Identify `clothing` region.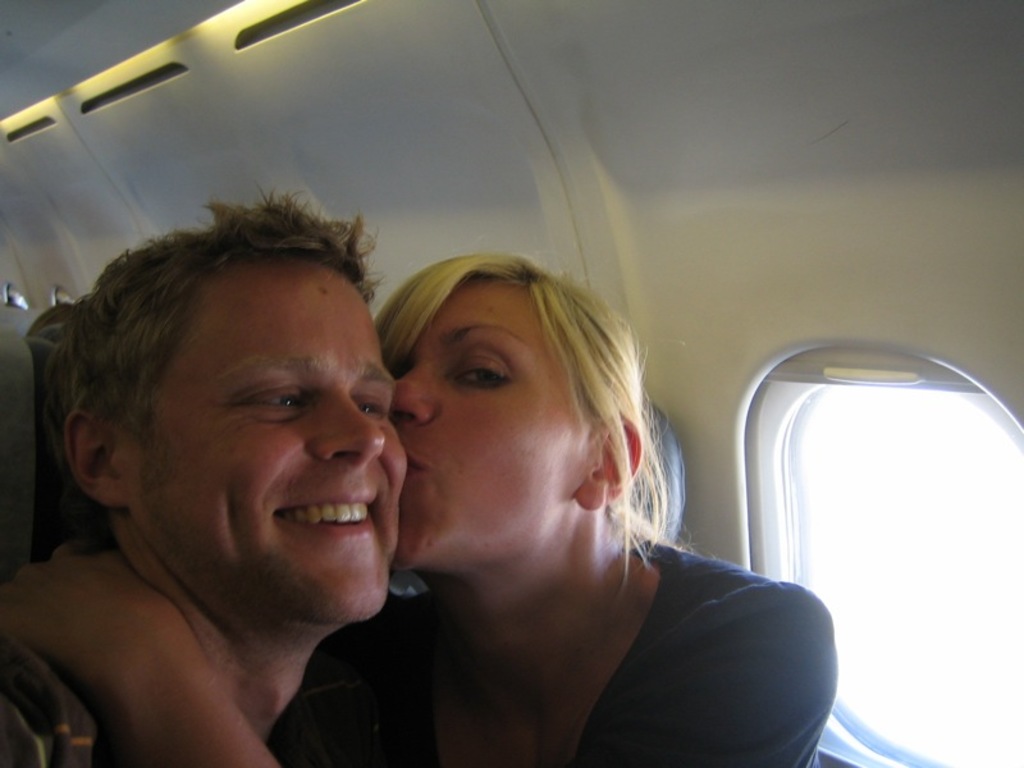
Region: [5, 636, 102, 767].
